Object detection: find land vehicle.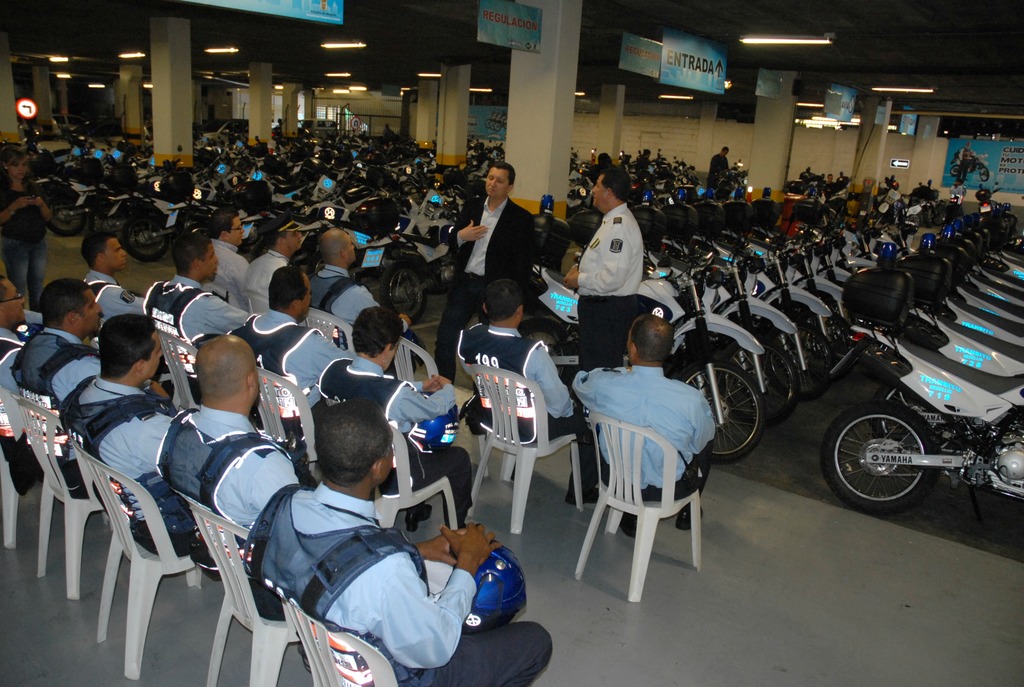
[left=52, top=112, right=88, bottom=132].
